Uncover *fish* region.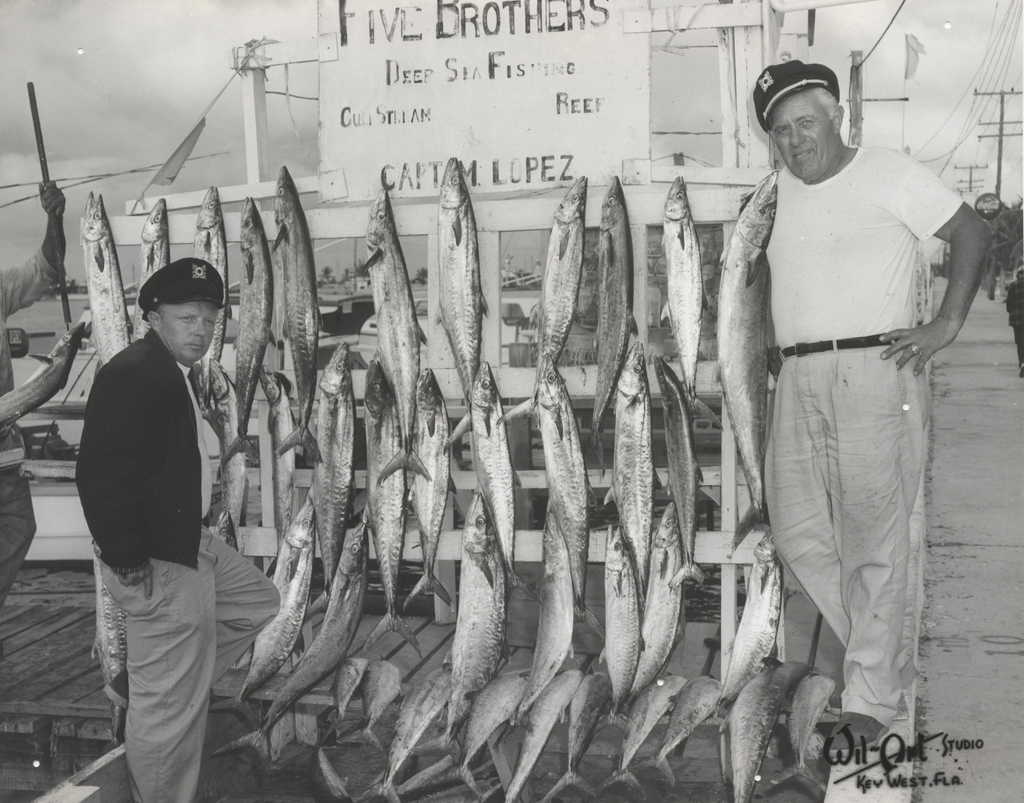
Uncovered: [left=133, top=194, right=175, bottom=335].
